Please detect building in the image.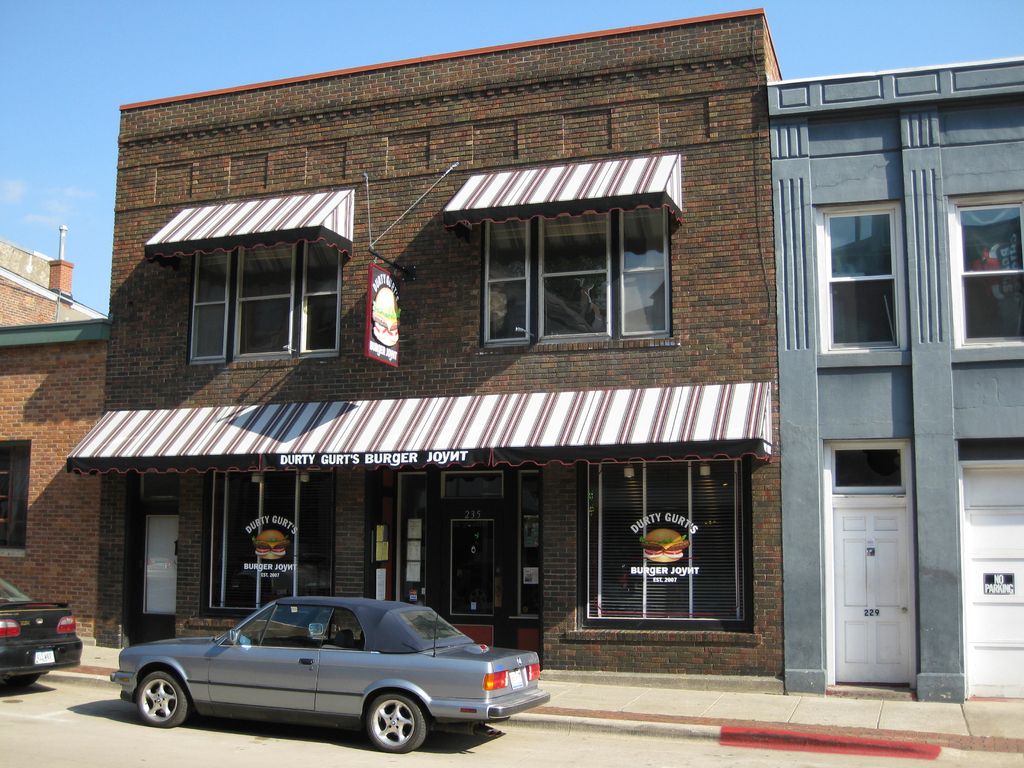
[x1=0, y1=225, x2=109, y2=329].
